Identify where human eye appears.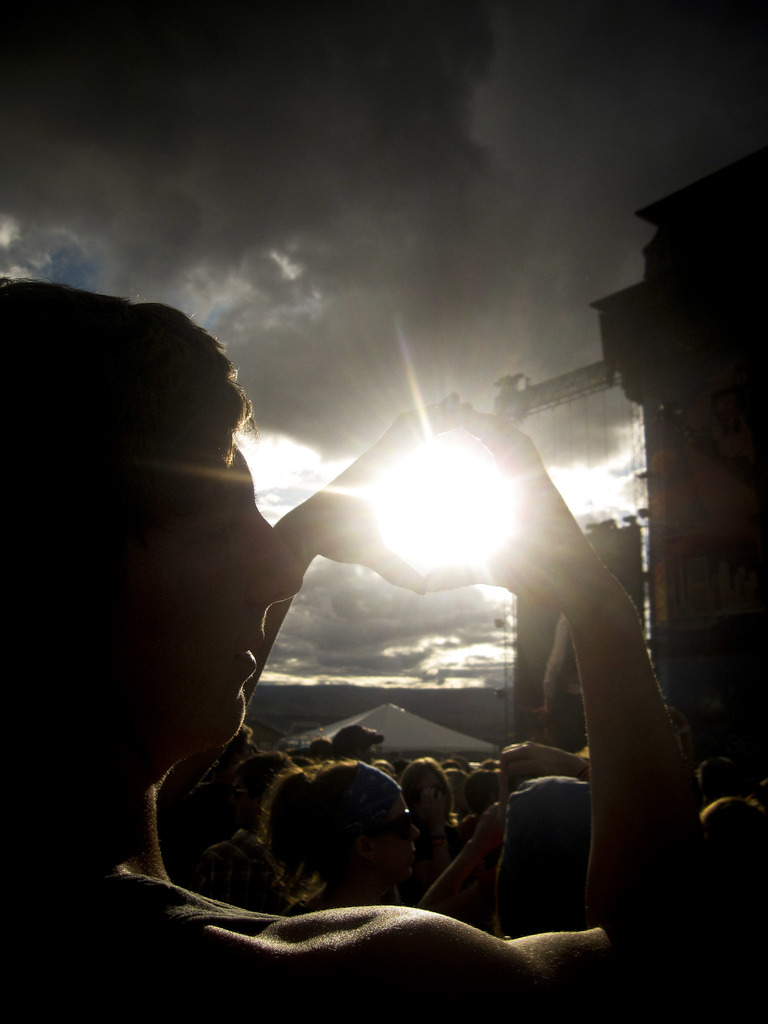
Appears at {"left": 186, "top": 509, "right": 255, "bottom": 562}.
